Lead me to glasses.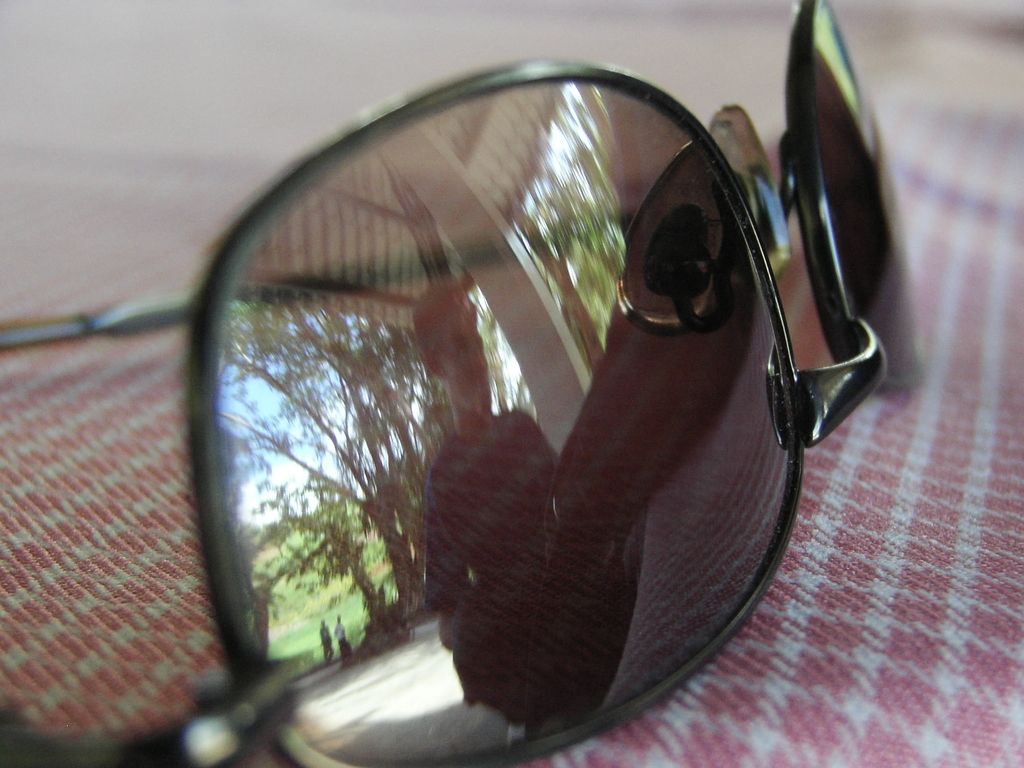
Lead to 0/0/916/767.
